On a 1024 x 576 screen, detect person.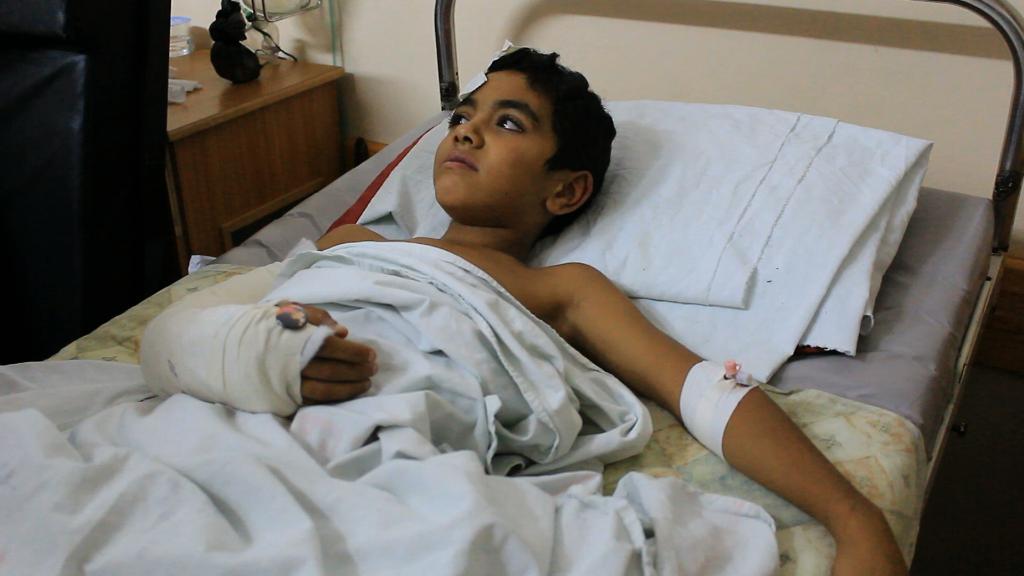
<box>137,45,908,575</box>.
